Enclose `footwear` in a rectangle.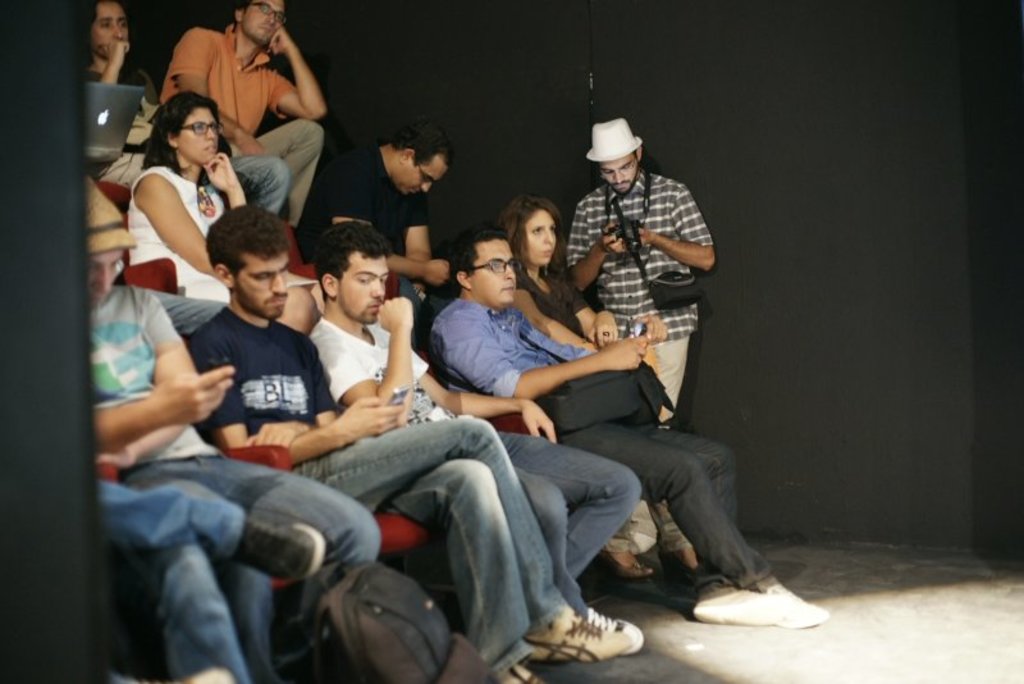
select_region(525, 605, 635, 660).
